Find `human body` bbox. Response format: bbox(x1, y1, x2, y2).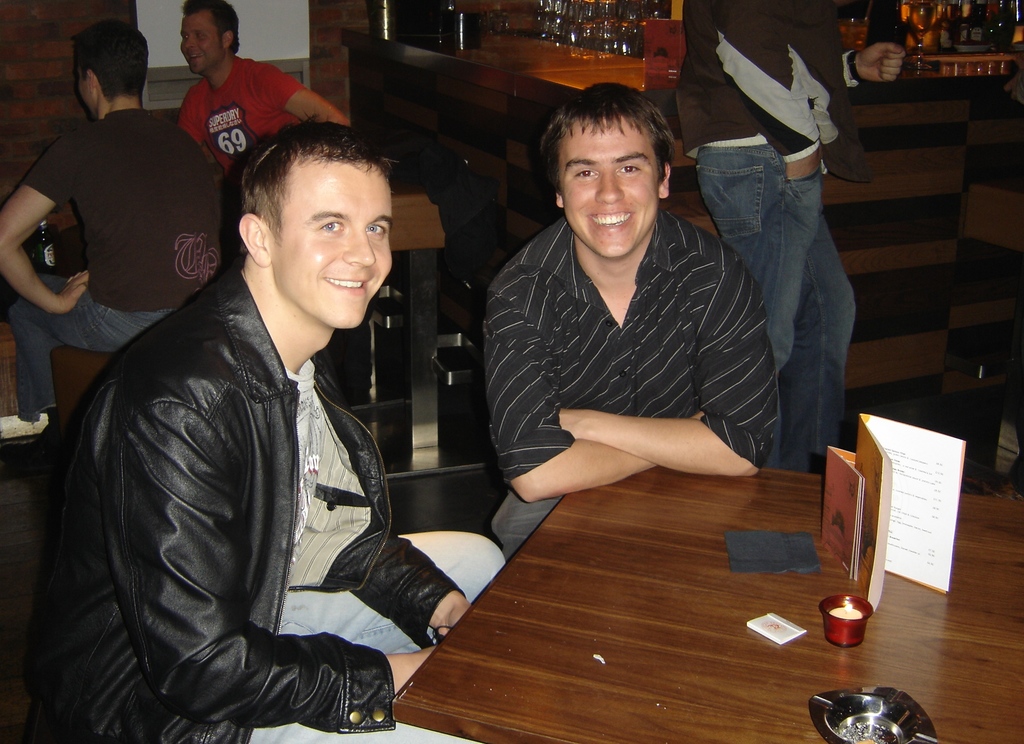
bbox(178, 0, 359, 170).
